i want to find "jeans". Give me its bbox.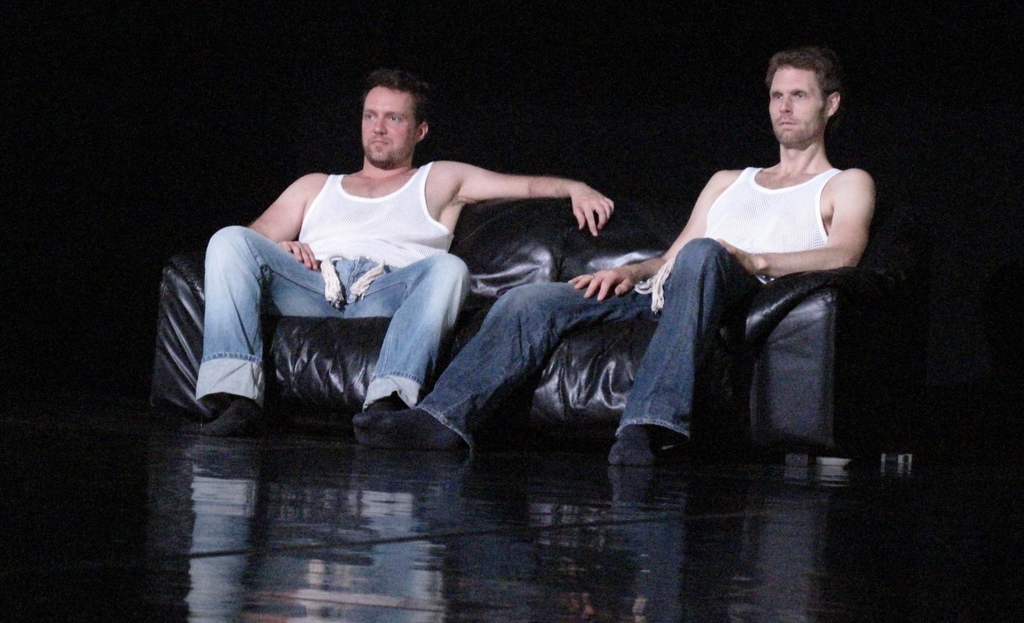
[left=163, top=209, right=499, bottom=437].
